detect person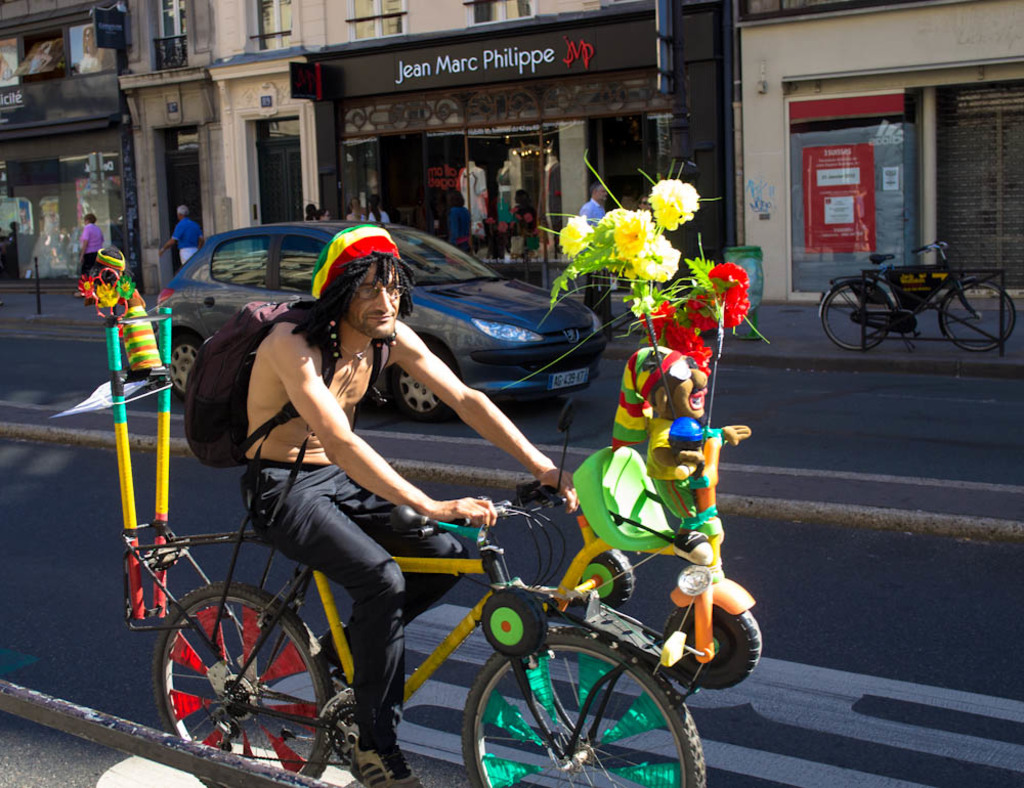
x1=154, y1=205, x2=206, y2=268
